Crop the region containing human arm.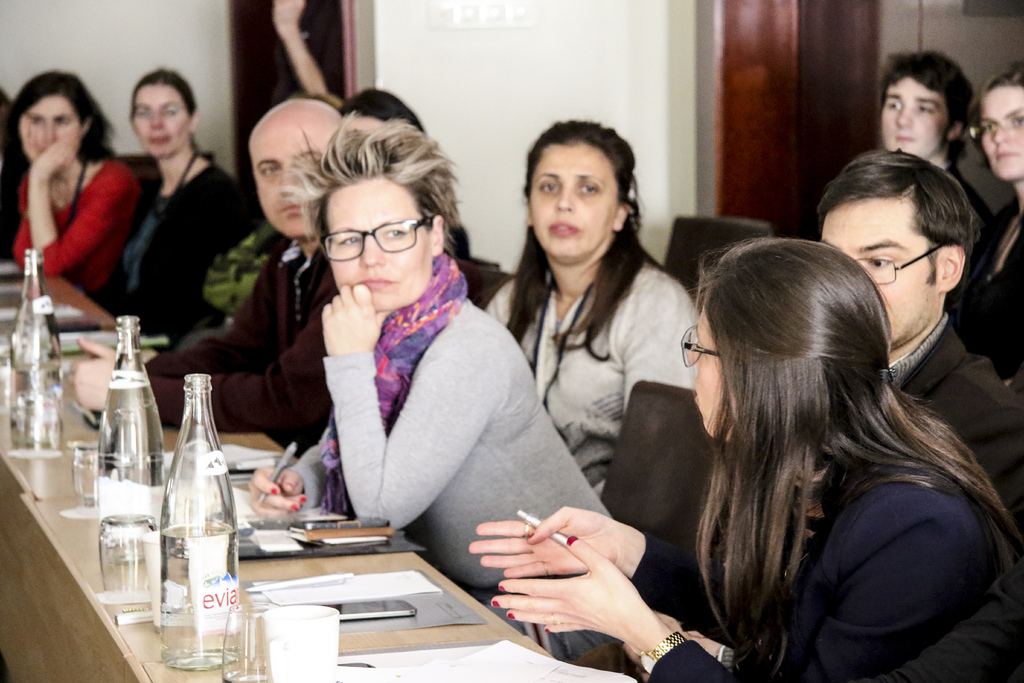
Crop region: <box>47,356,299,422</box>.
